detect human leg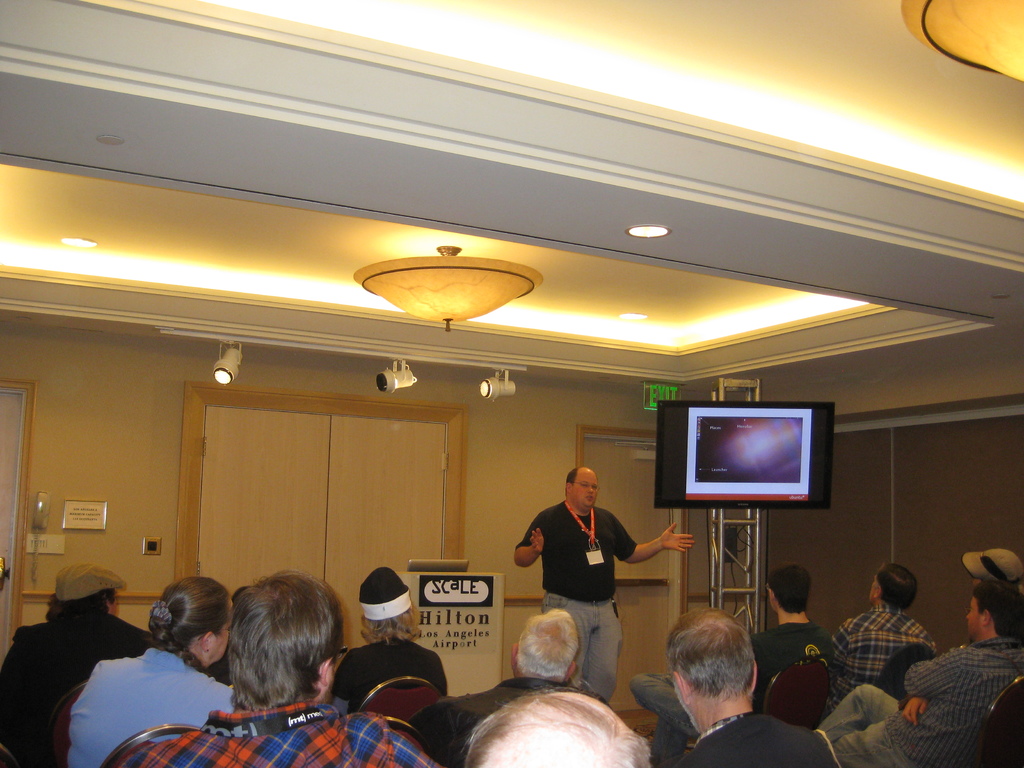
bbox=(630, 674, 698, 741)
